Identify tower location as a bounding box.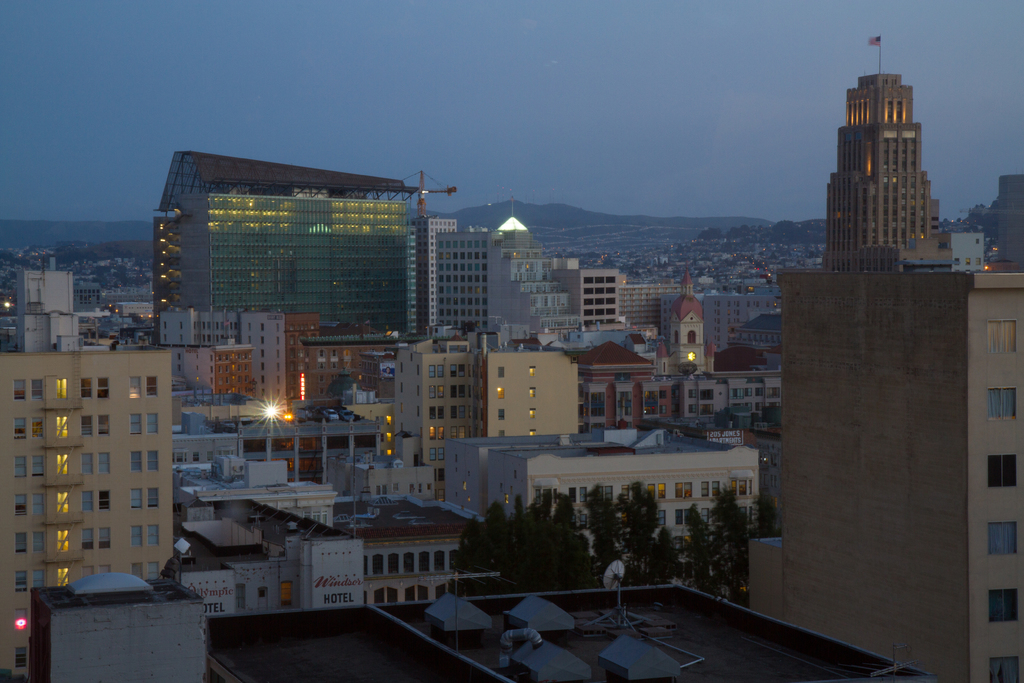
crop(8, 345, 188, 680).
